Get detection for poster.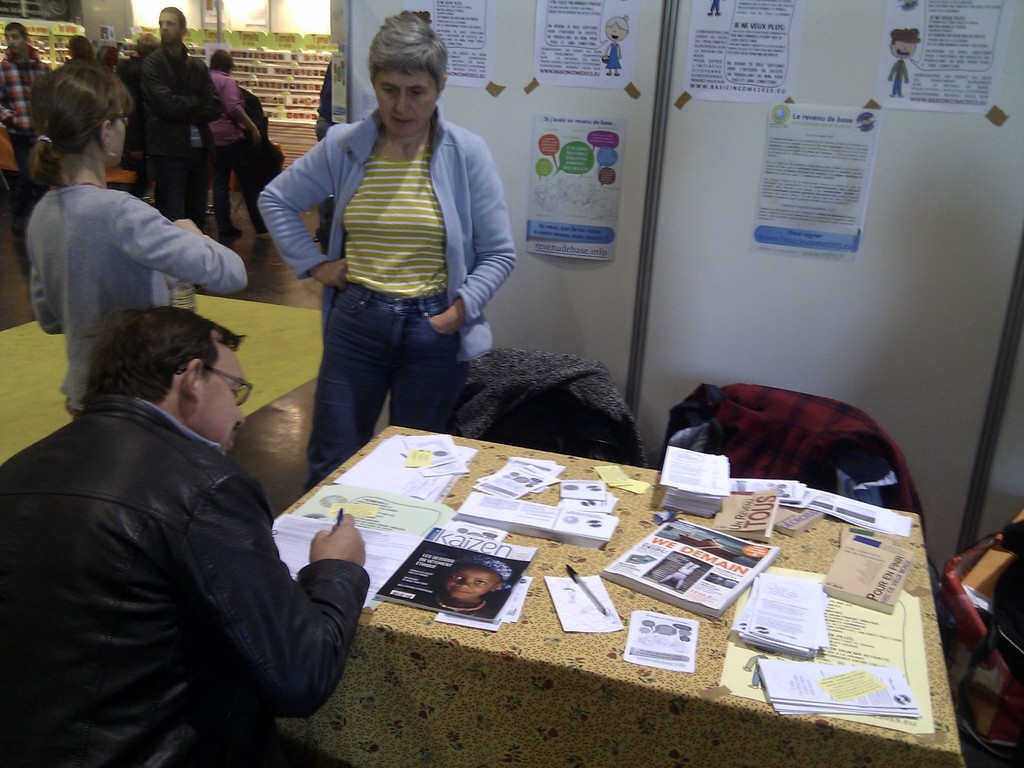
Detection: 746:108:876:264.
